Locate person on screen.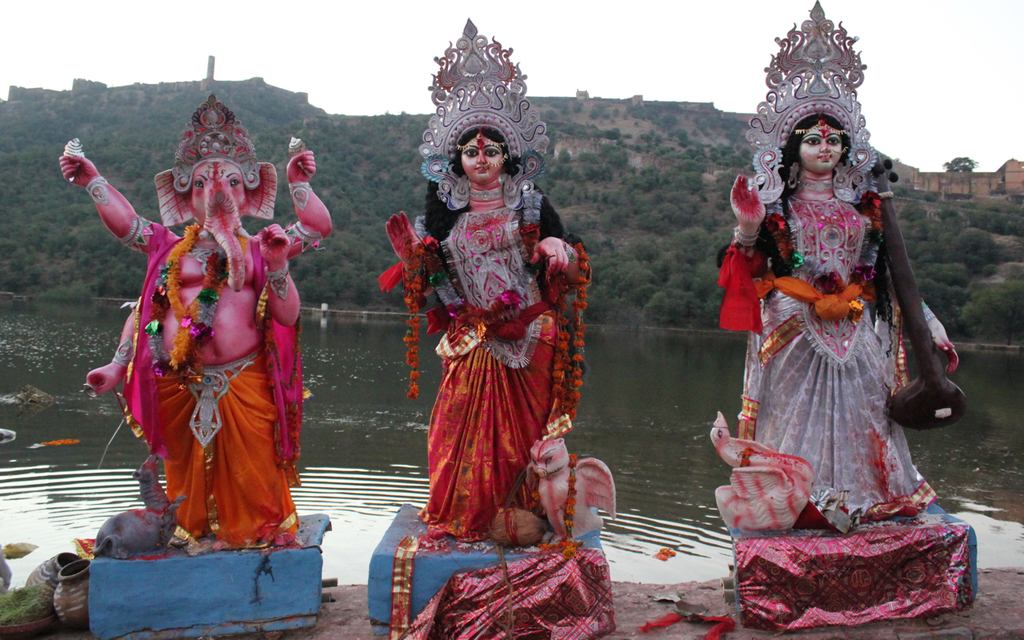
On screen at {"x1": 718, "y1": 0, "x2": 962, "y2": 527}.
